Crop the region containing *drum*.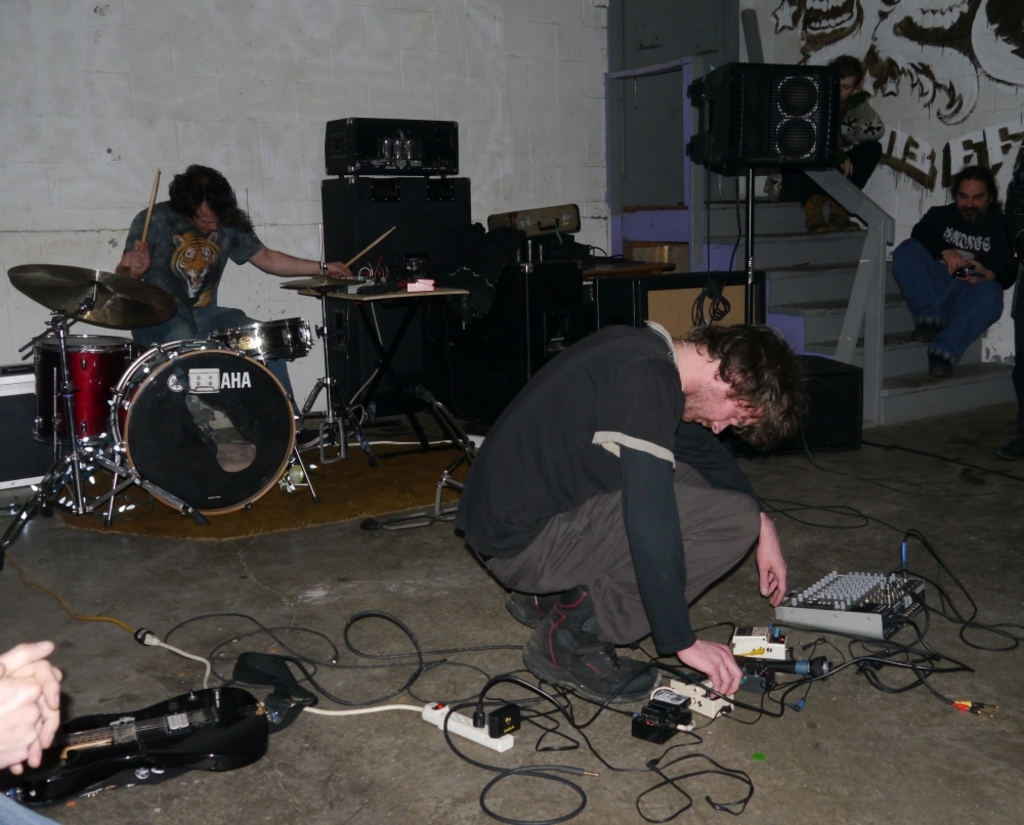
Crop region: (x1=33, y1=334, x2=132, y2=446).
